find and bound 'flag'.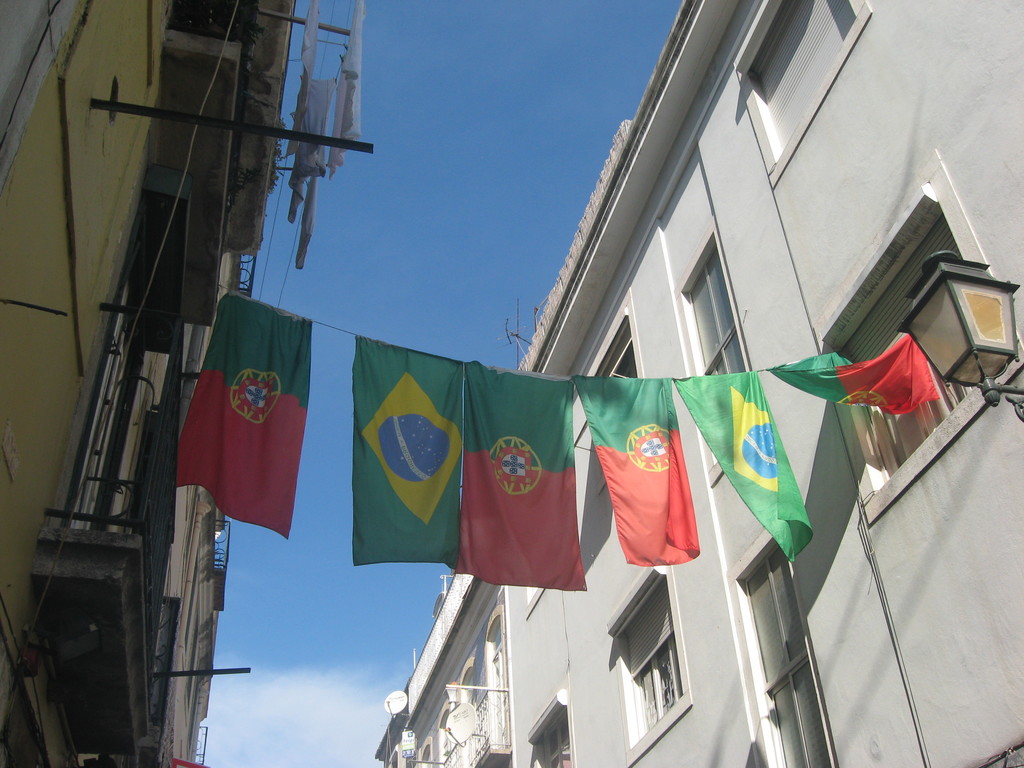
Bound: {"left": 173, "top": 276, "right": 319, "bottom": 540}.
